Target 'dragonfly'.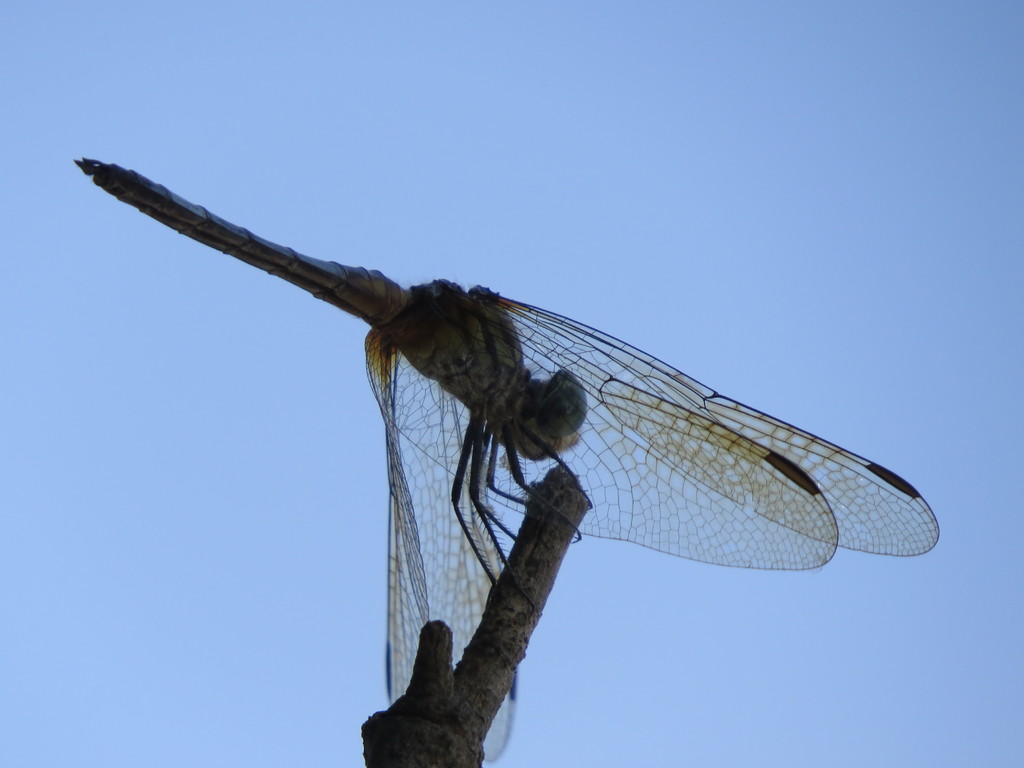
Target region: 72,159,945,764.
